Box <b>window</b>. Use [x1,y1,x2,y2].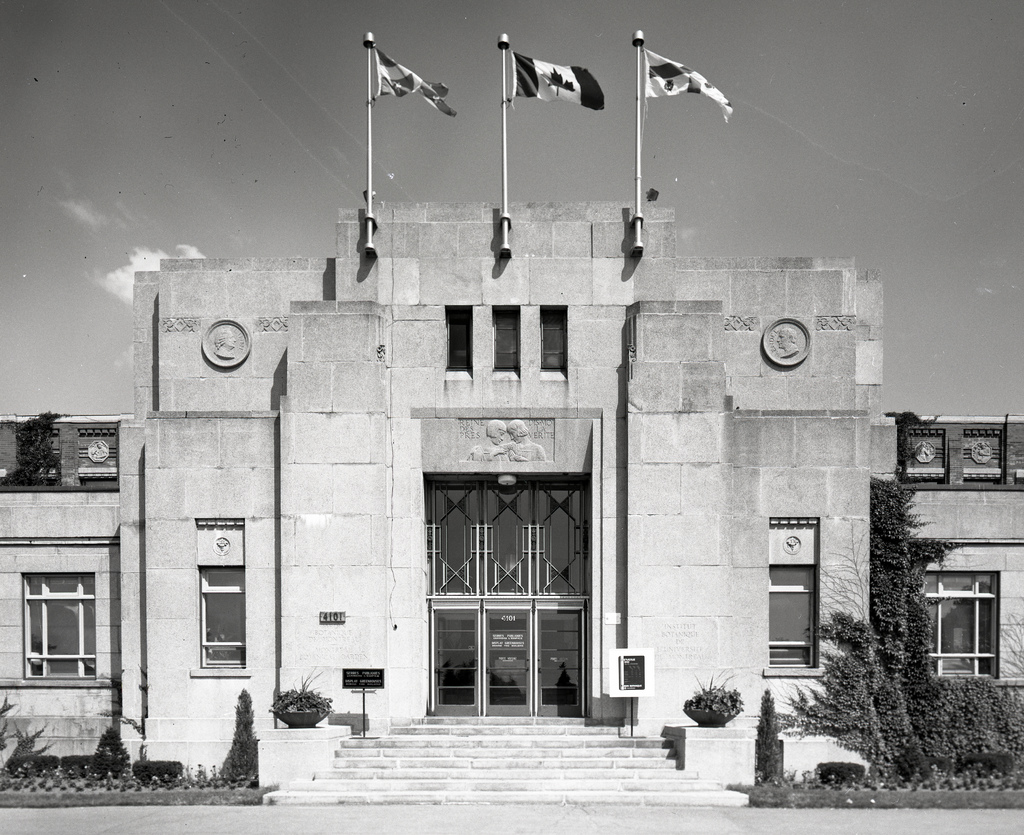
[440,304,472,371].
